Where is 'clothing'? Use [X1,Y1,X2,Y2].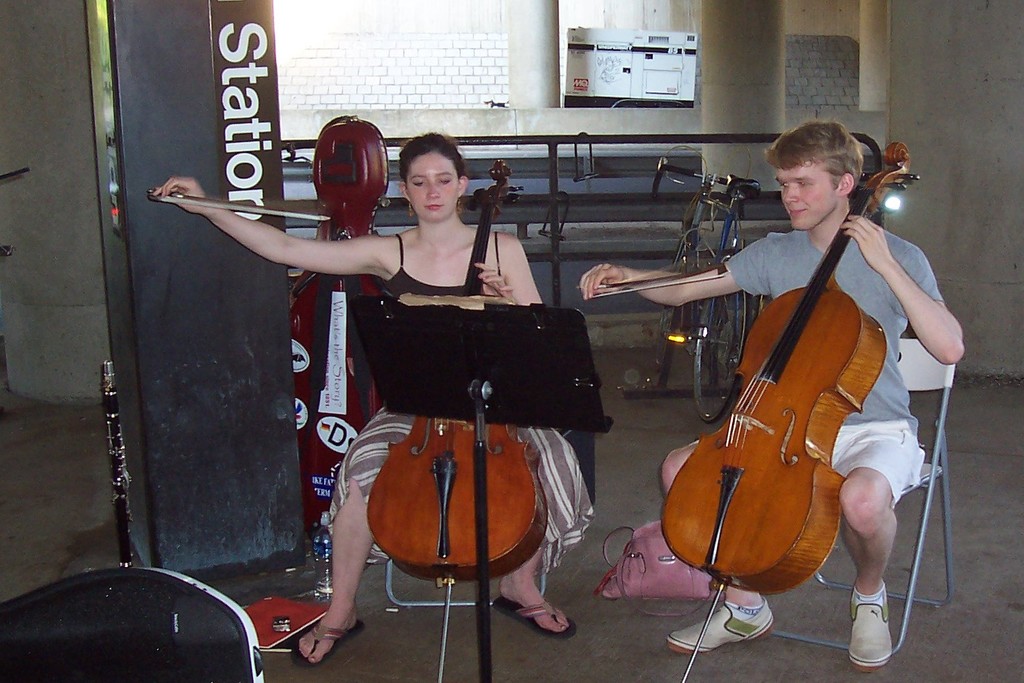
[730,226,946,507].
